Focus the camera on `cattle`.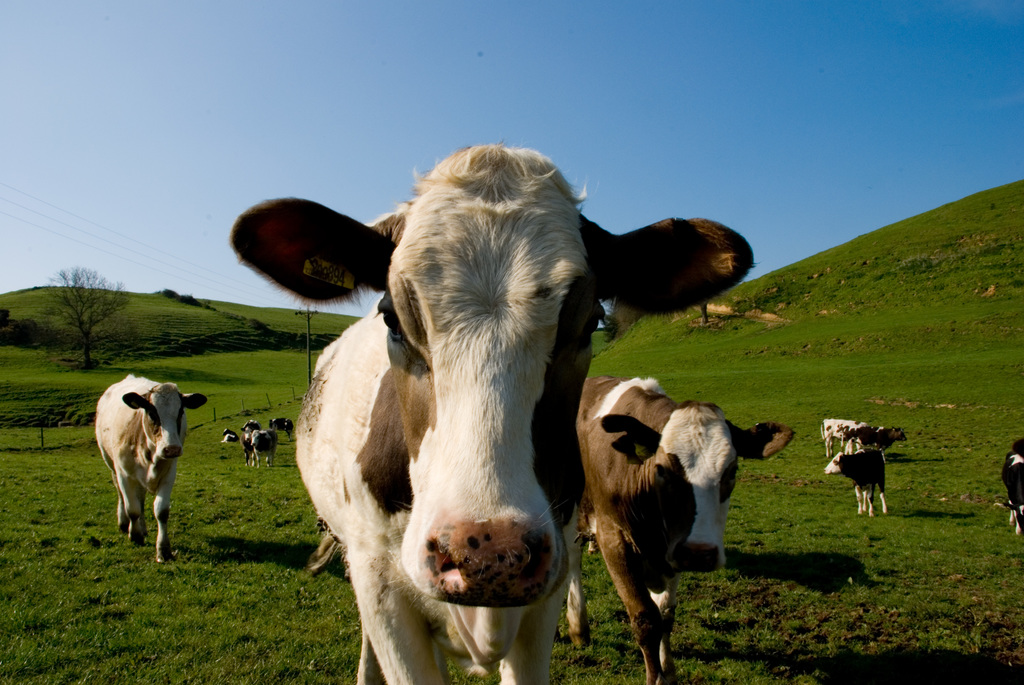
Focus region: bbox(566, 379, 792, 684).
